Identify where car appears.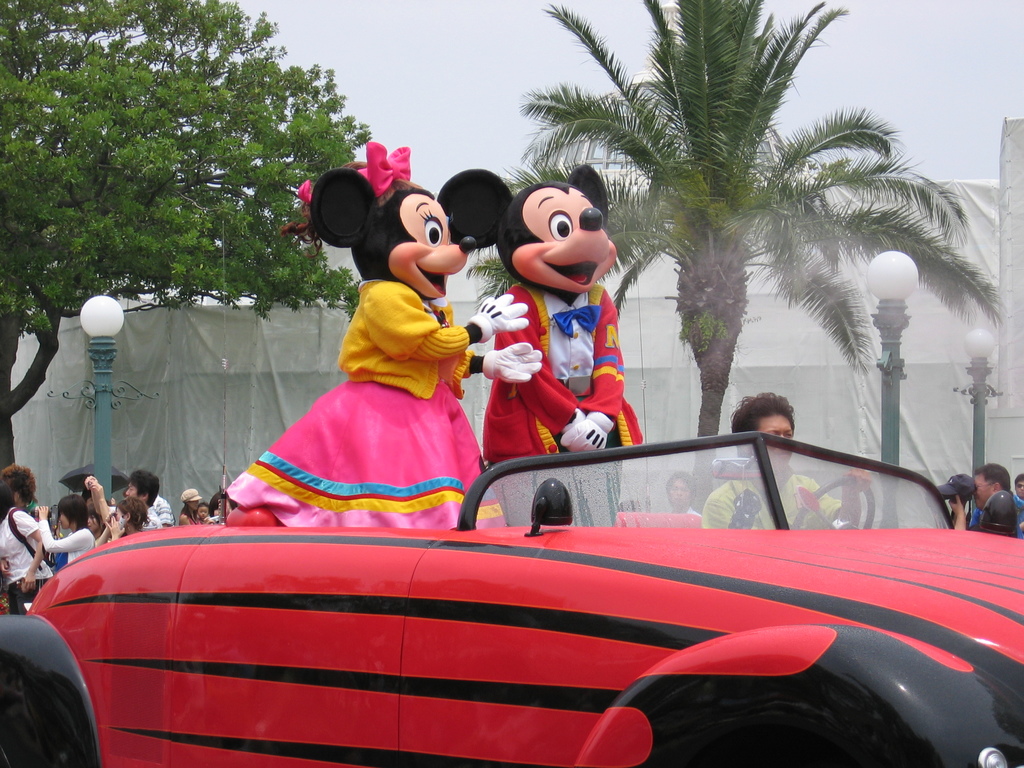
Appears at <region>7, 472, 1023, 754</region>.
